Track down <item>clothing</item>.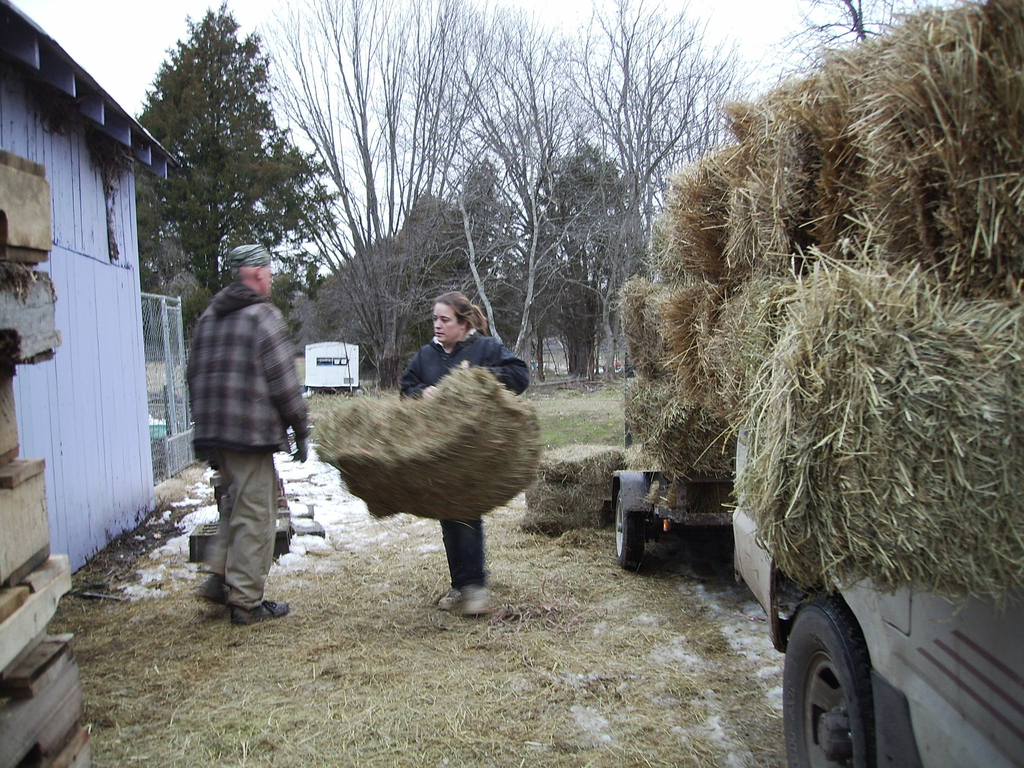
Tracked to Rect(203, 445, 277, 613).
